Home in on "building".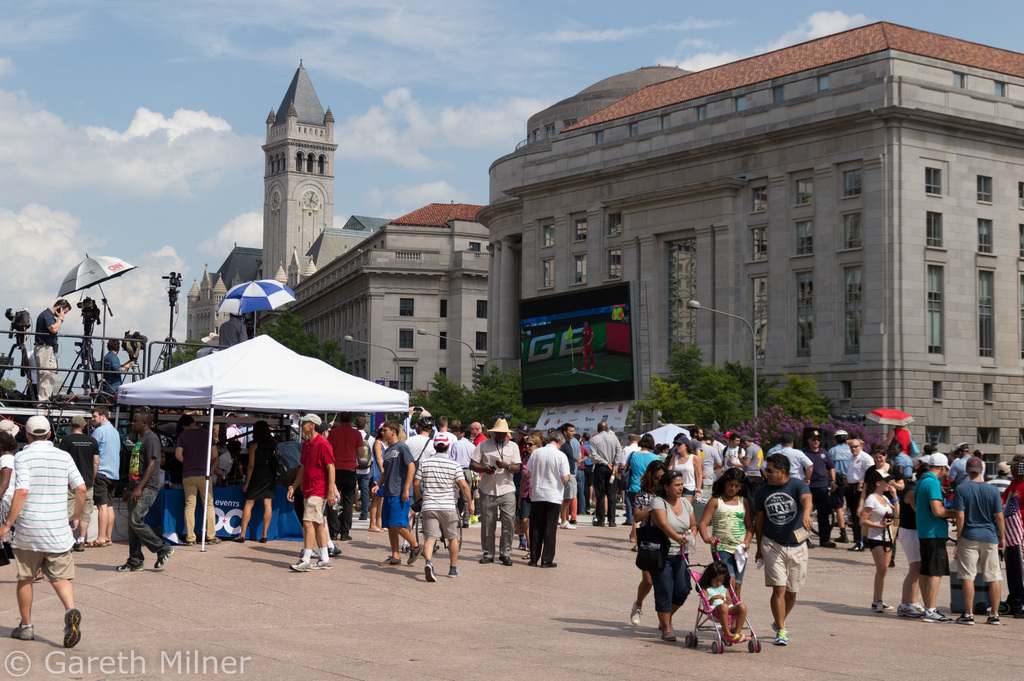
Homed in at bbox(467, 14, 1023, 419).
